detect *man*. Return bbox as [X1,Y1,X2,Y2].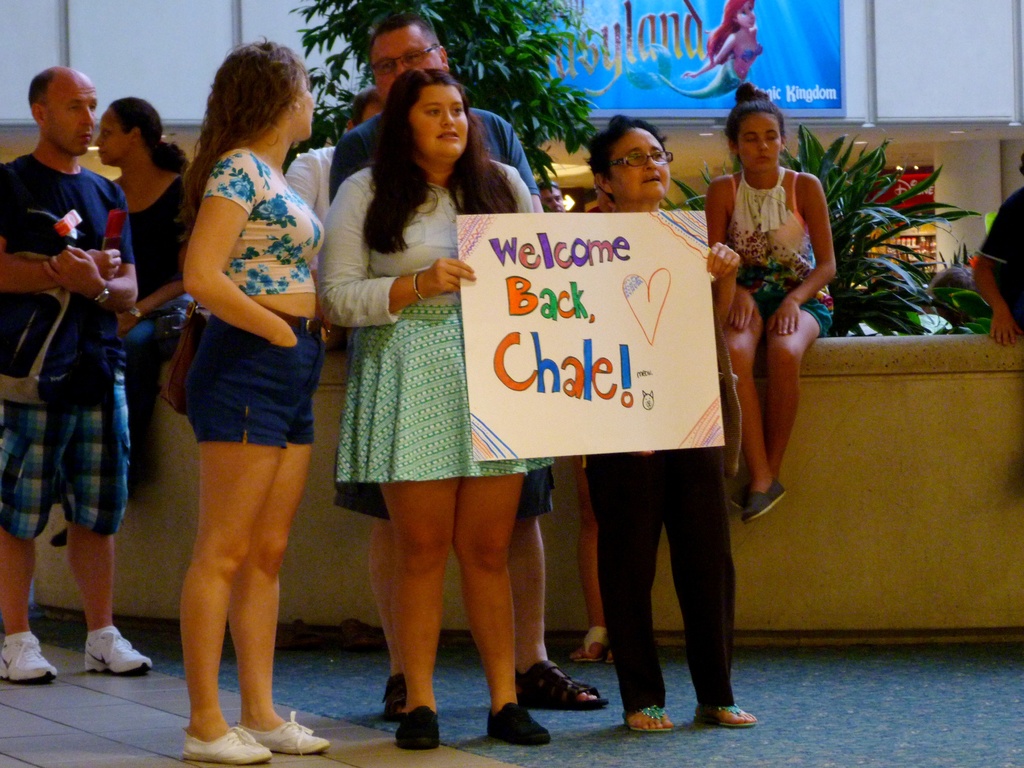
[275,84,390,352].
